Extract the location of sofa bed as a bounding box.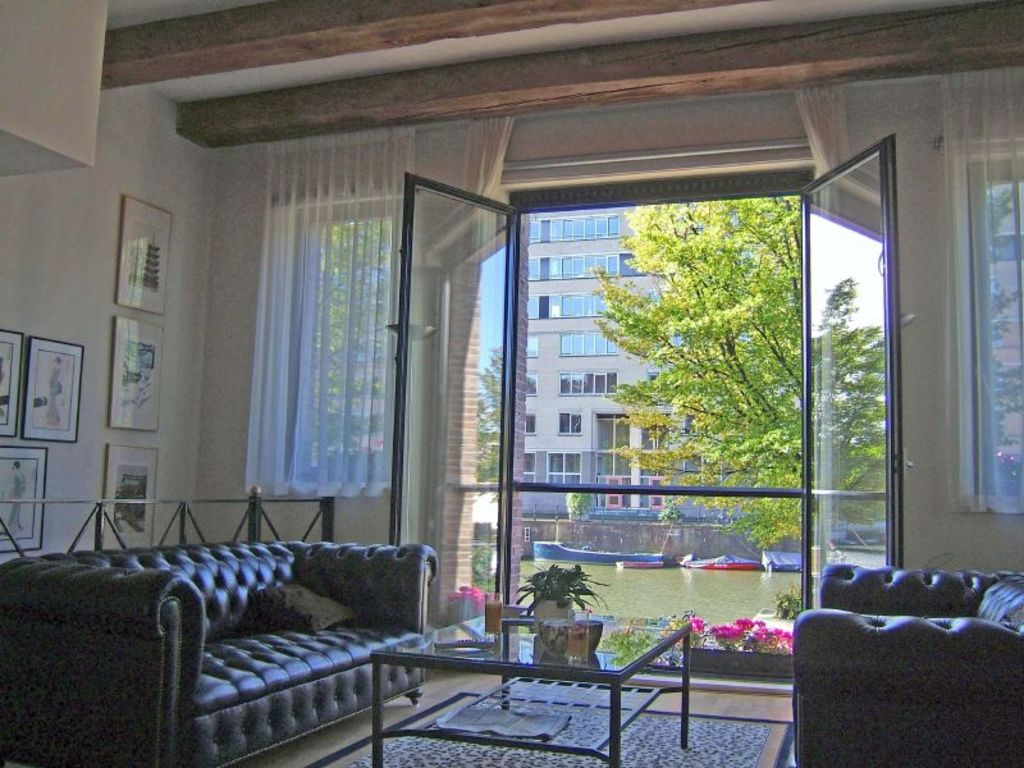
x1=1, y1=535, x2=438, y2=764.
